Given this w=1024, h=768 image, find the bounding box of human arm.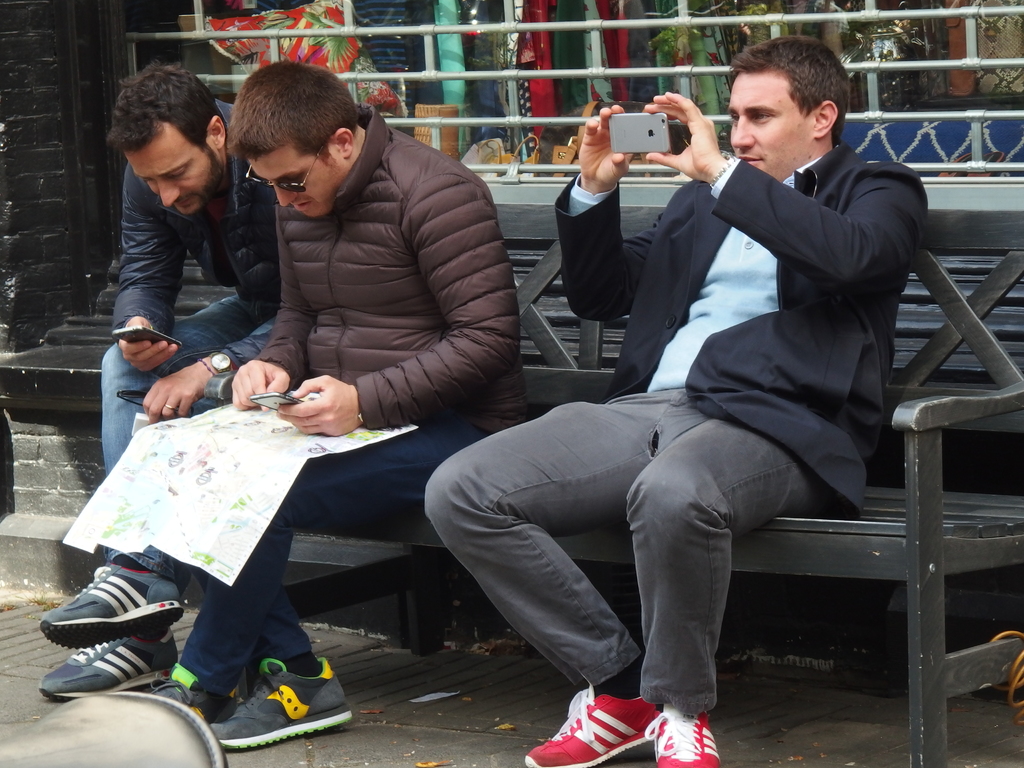
271/171/529/441.
